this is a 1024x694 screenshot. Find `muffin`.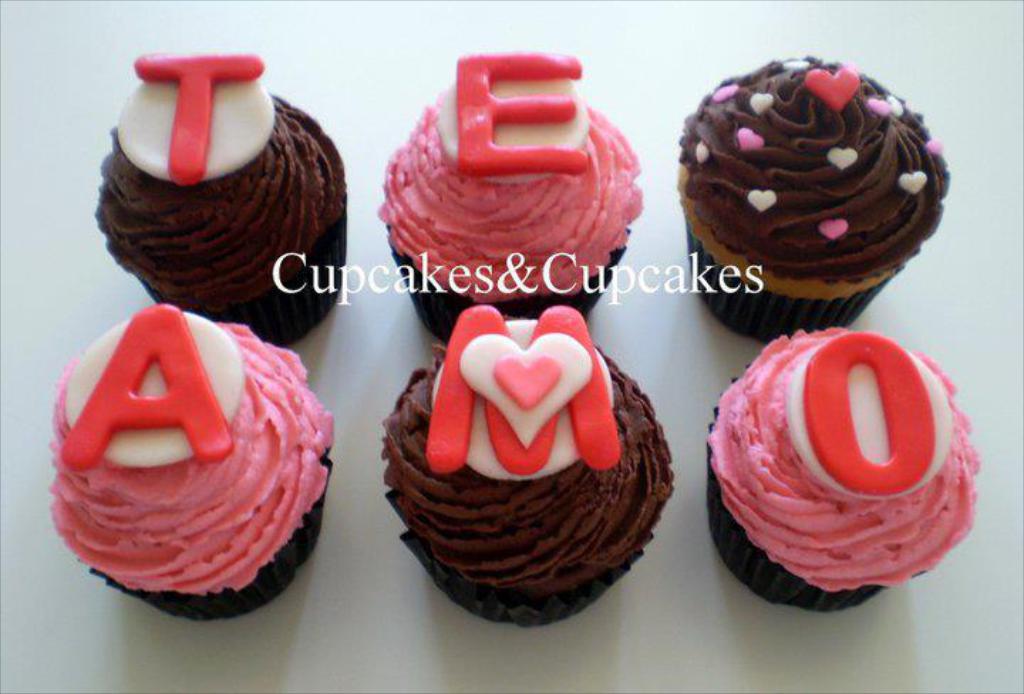
Bounding box: 380 306 680 633.
